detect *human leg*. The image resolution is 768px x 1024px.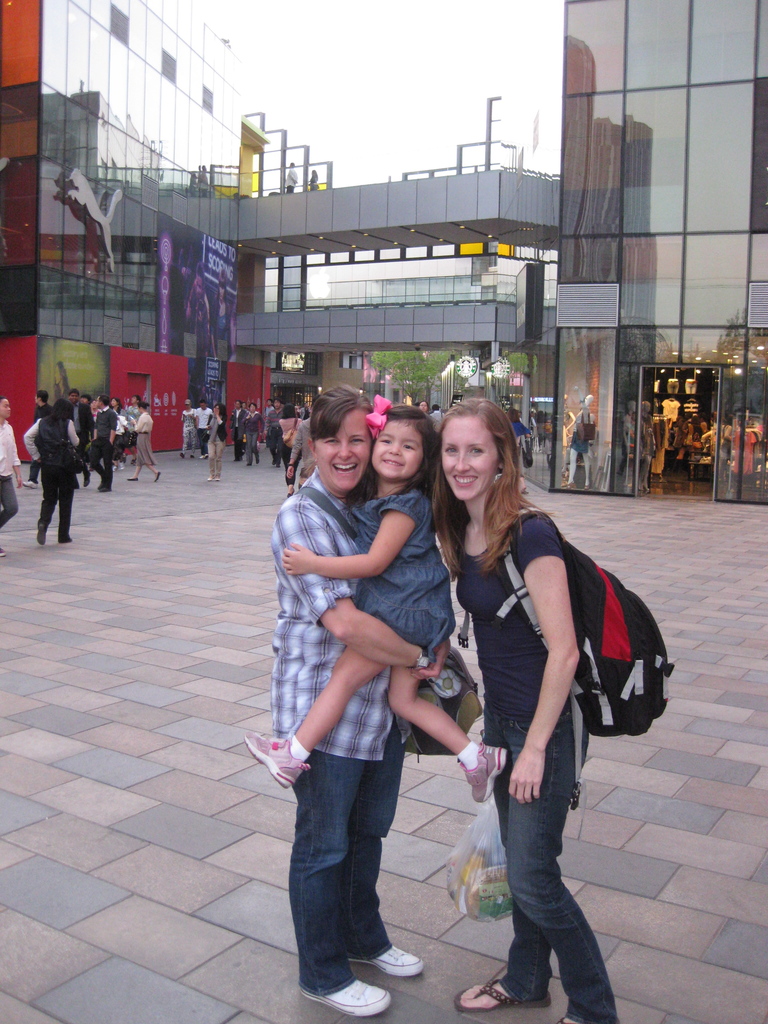
<bbox>205, 445, 224, 483</bbox>.
